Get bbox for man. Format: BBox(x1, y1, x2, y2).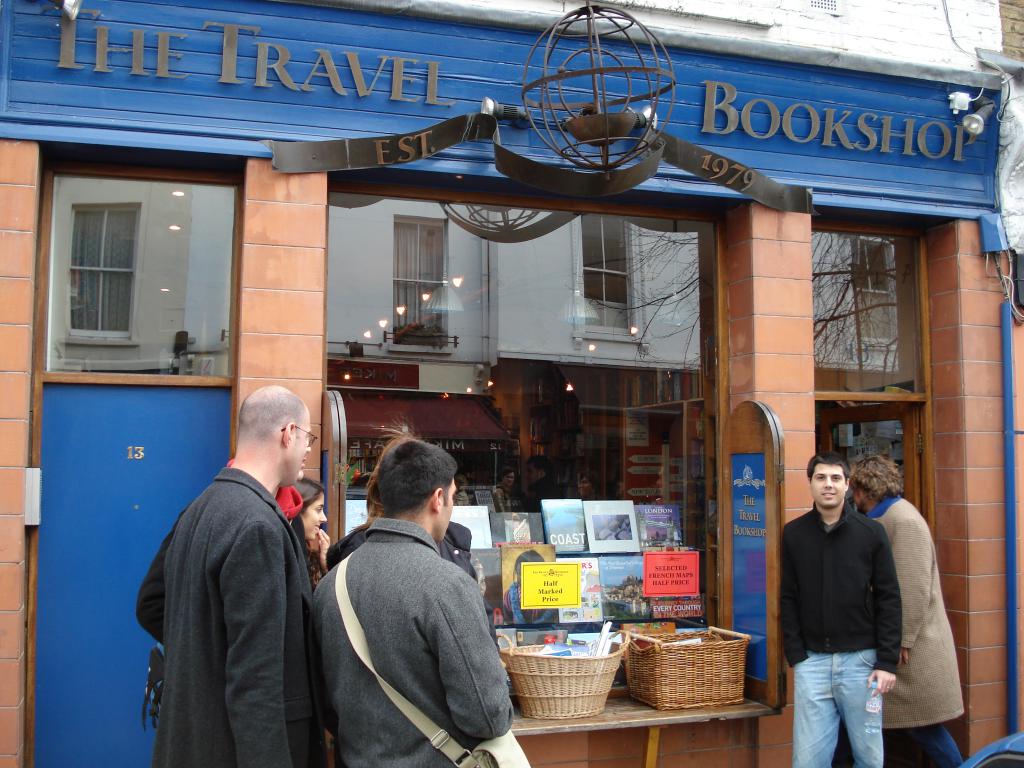
BBox(852, 452, 964, 767).
